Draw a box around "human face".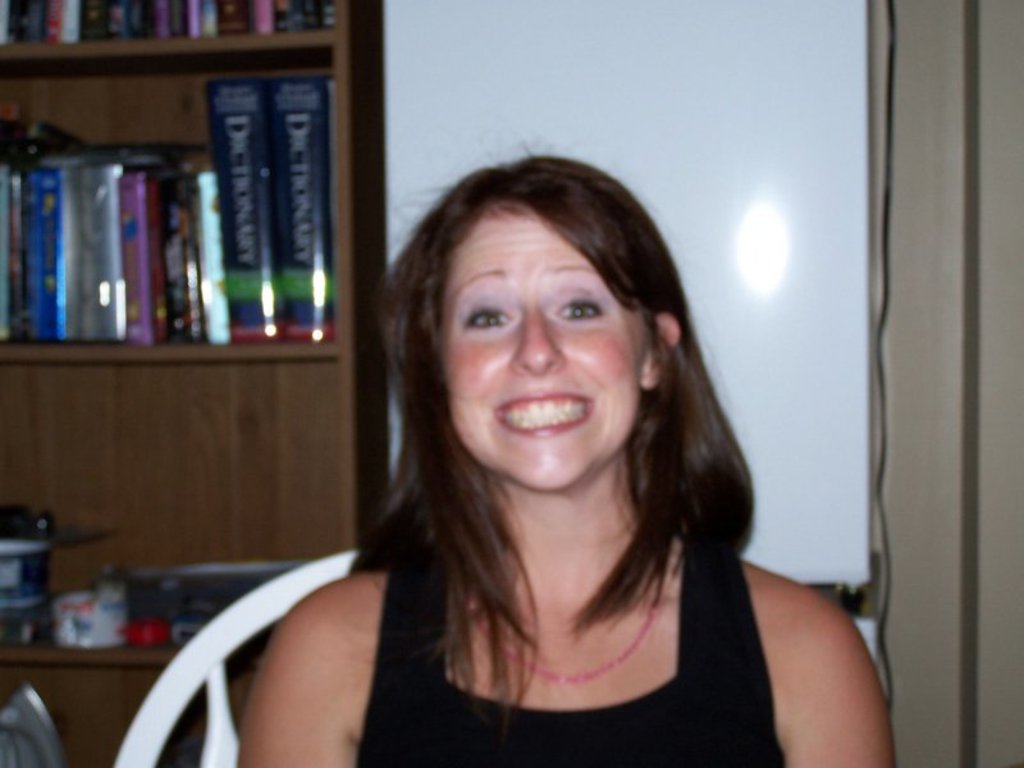
detection(449, 214, 635, 494).
